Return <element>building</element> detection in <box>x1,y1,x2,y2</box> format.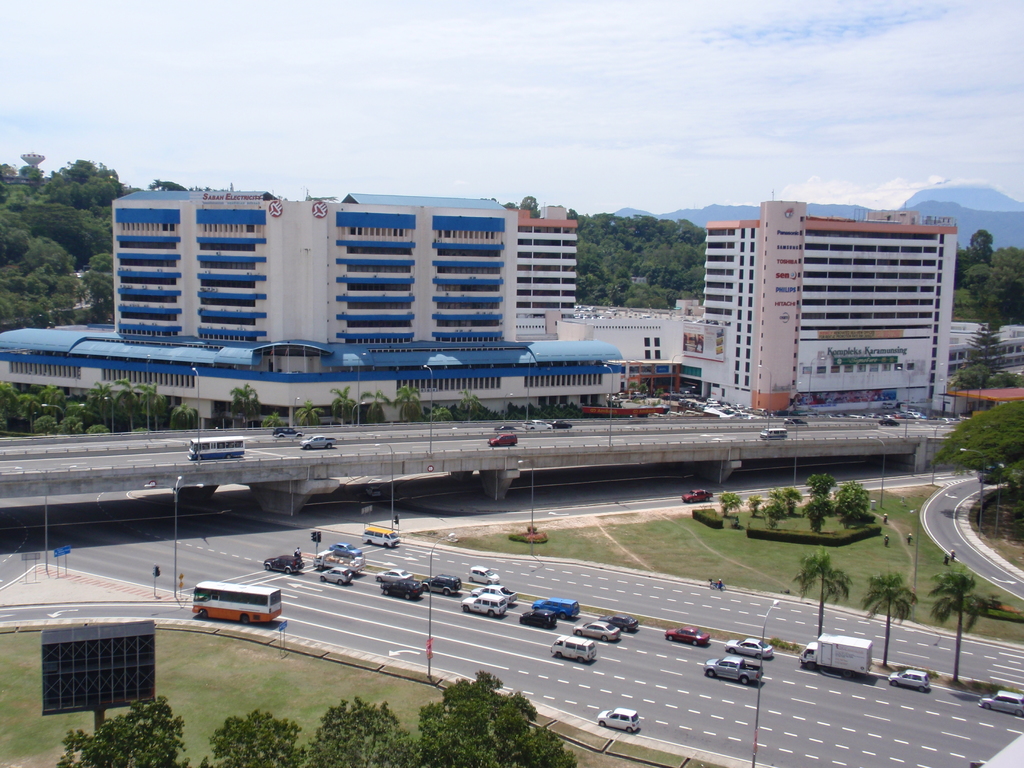
<box>579,297,705,367</box>.
